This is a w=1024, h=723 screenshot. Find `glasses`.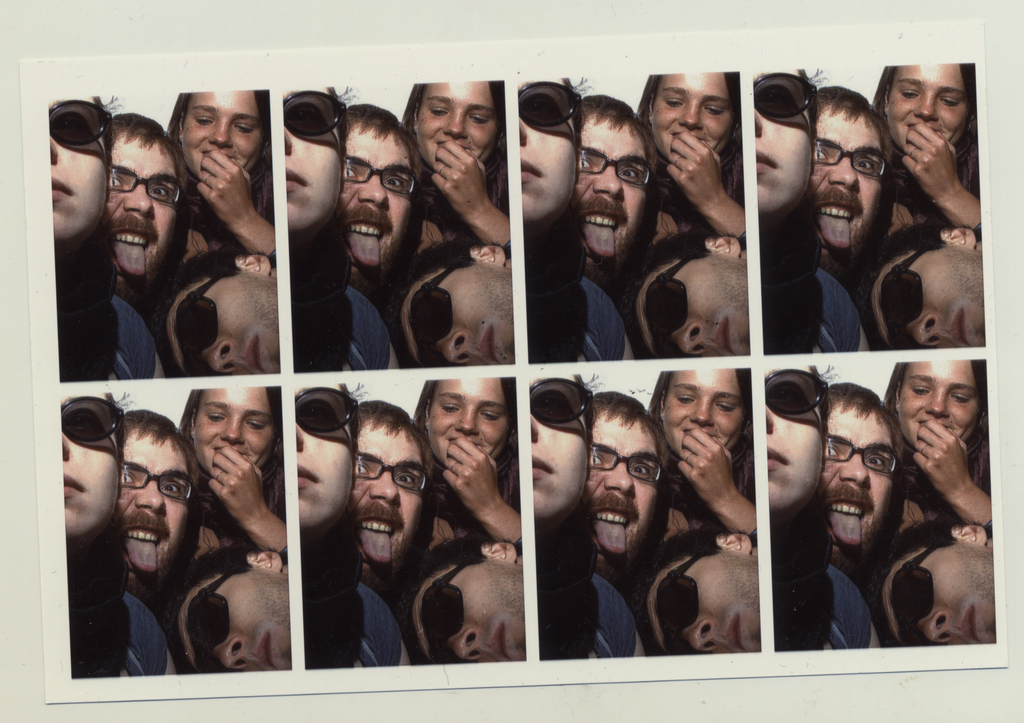
Bounding box: [570, 140, 652, 193].
